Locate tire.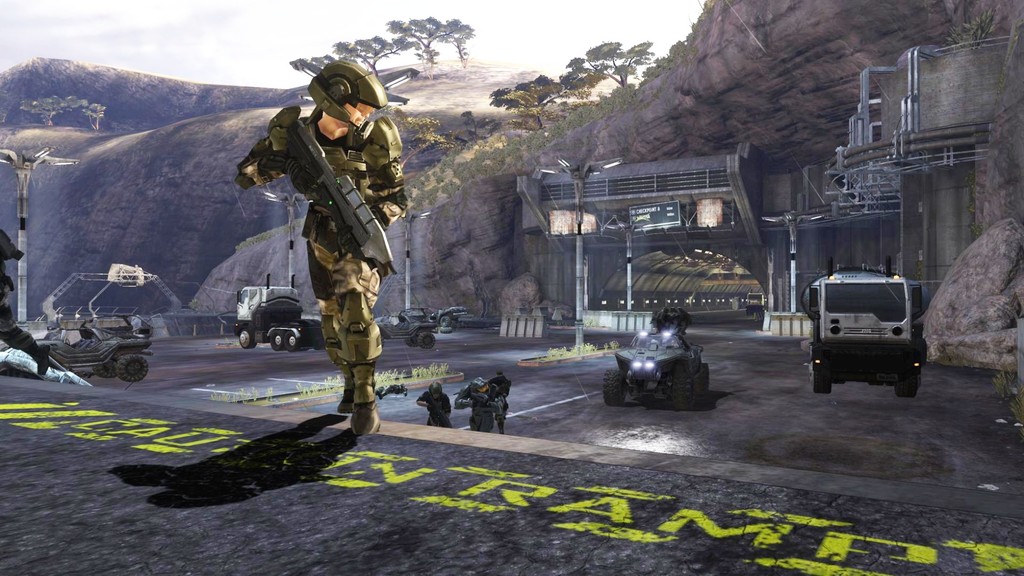
Bounding box: [left=406, top=331, right=421, bottom=349].
